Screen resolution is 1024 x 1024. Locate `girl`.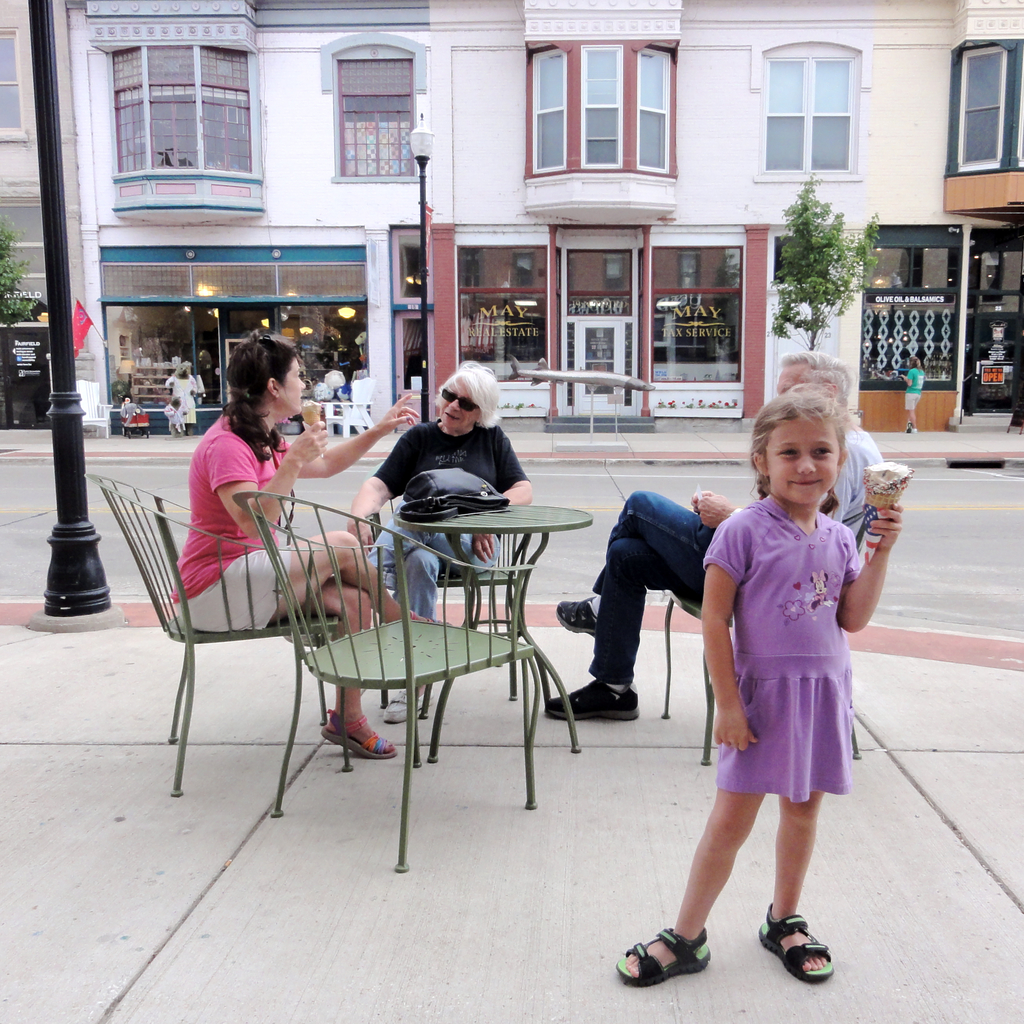
bbox(613, 384, 902, 991).
